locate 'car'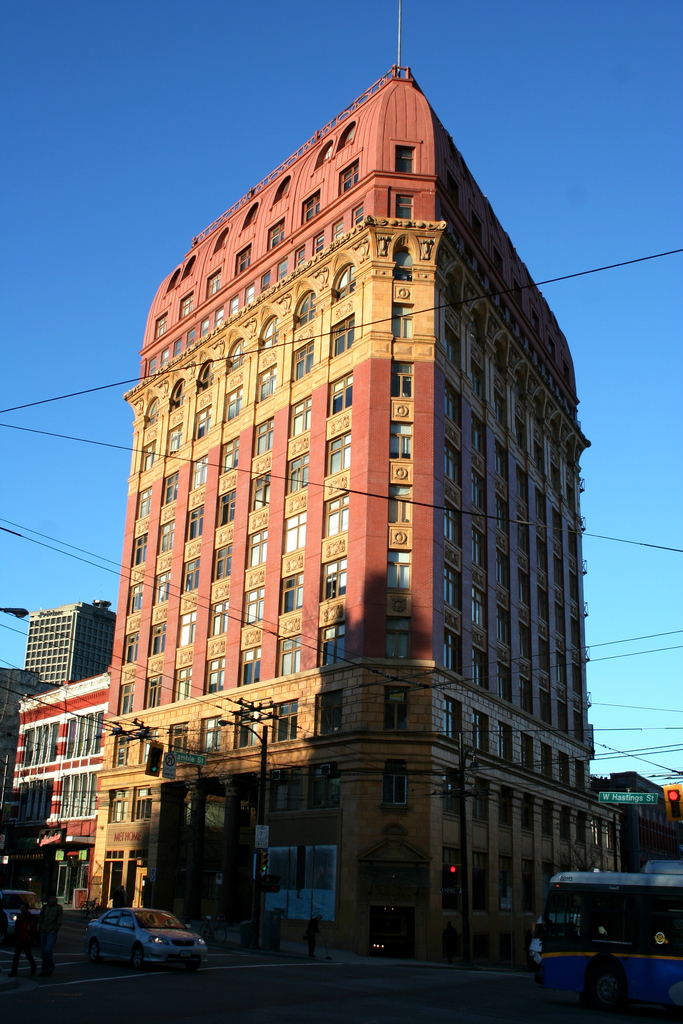
Rect(0, 889, 43, 934)
